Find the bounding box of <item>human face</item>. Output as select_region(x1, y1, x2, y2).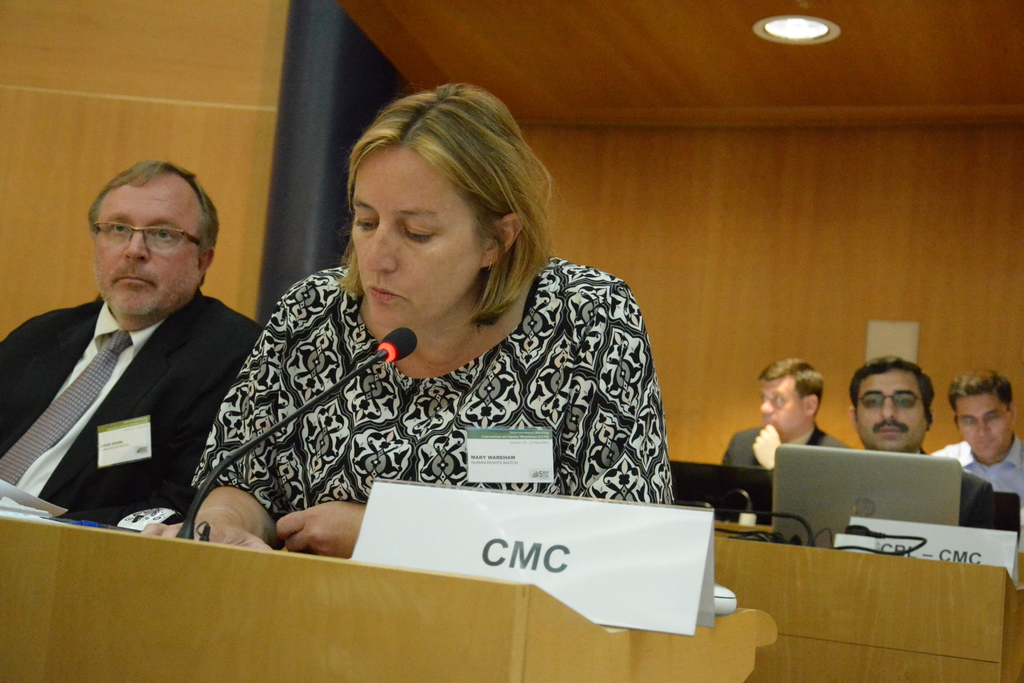
select_region(859, 370, 927, 458).
